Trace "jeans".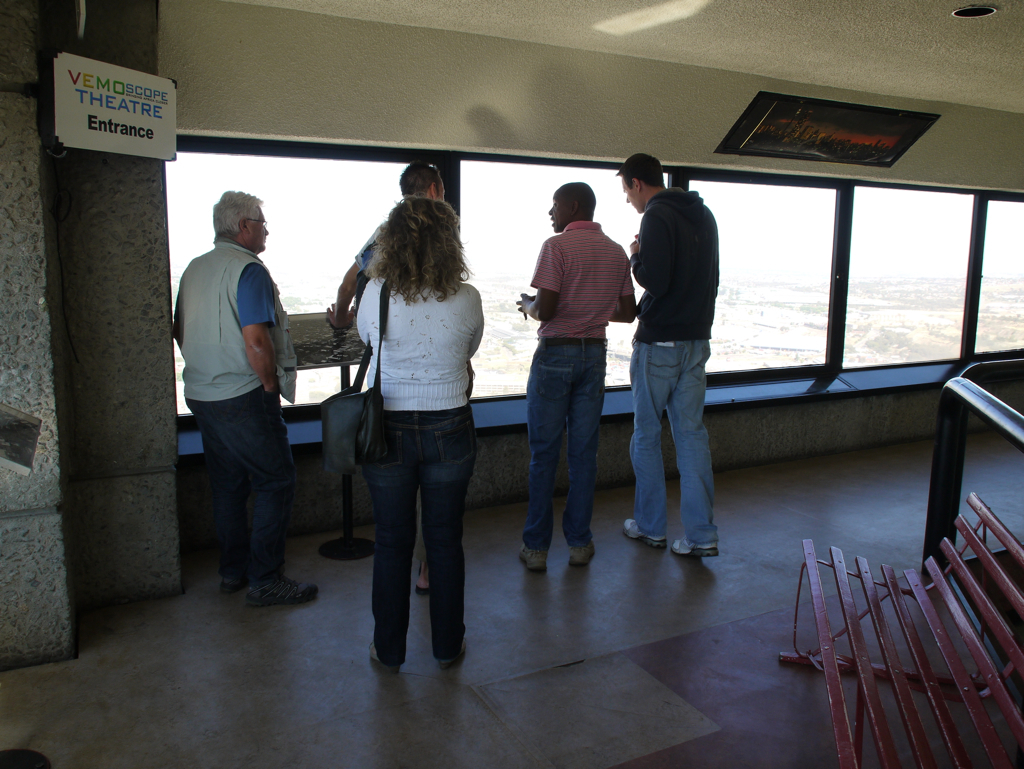
Traced to <region>525, 339, 607, 537</region>.
